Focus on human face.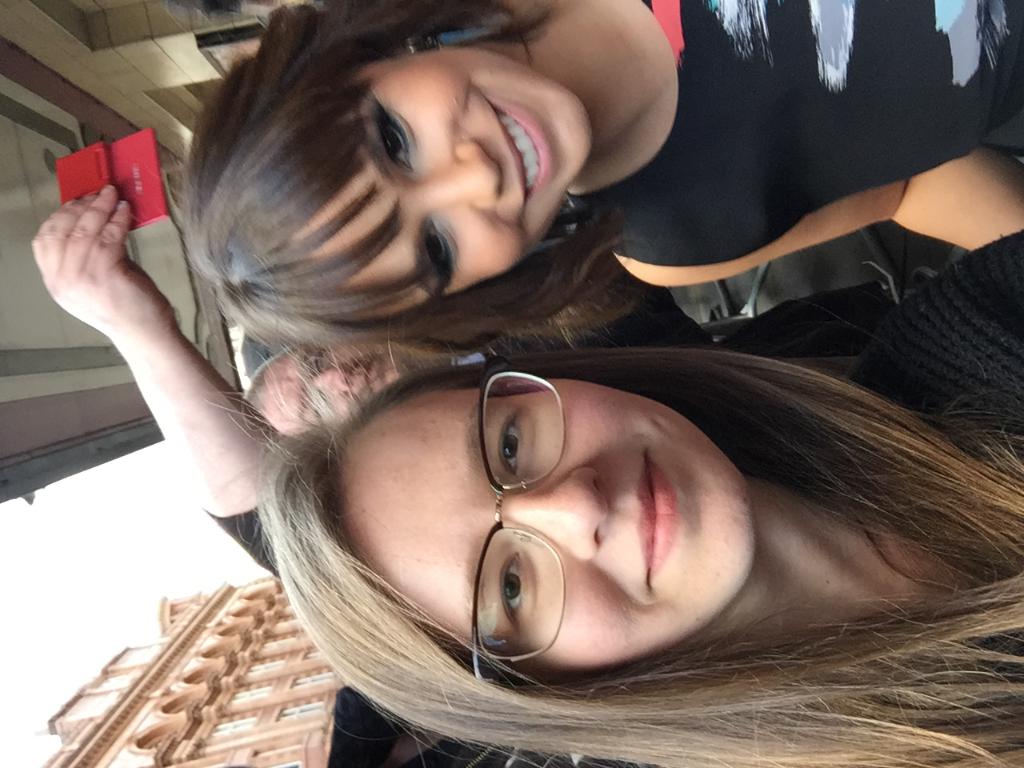
Focused at 265:339:445:426.
